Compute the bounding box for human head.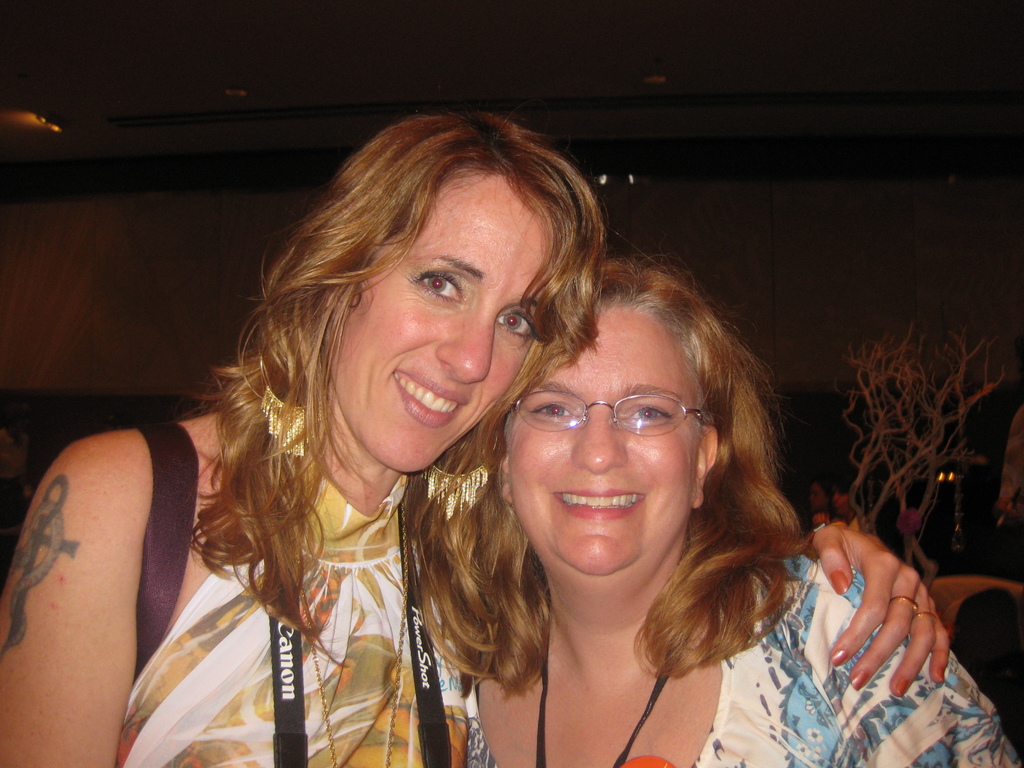
x1=499, y1=257, x2=738, y2=582.
